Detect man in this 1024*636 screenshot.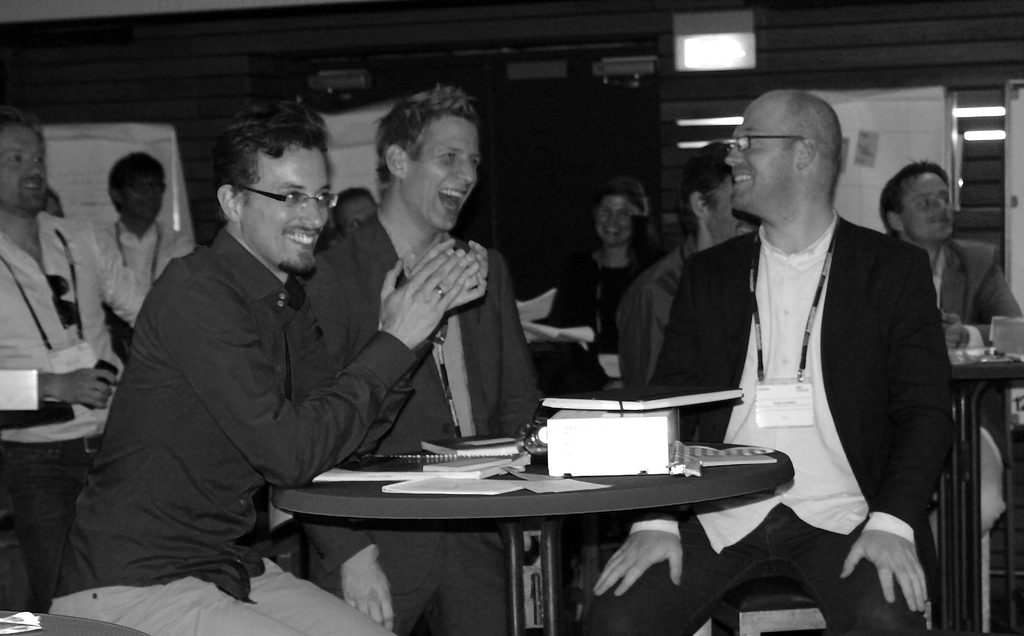
Detection: box=[303, 81, 555, 635].
